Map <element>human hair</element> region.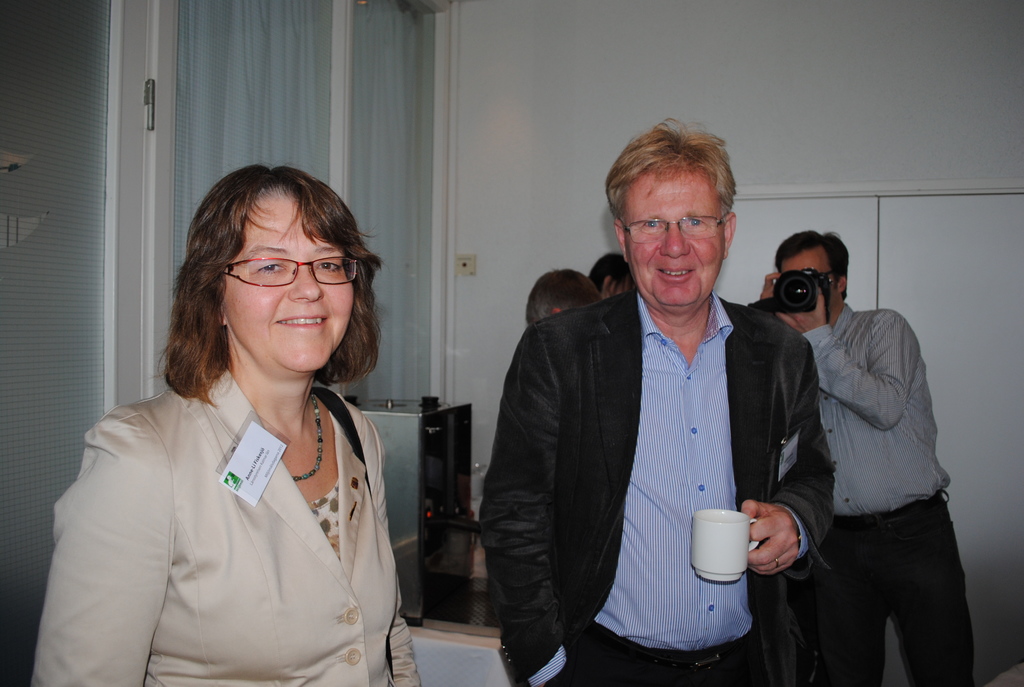
Mapped to (524,267,606,329).
